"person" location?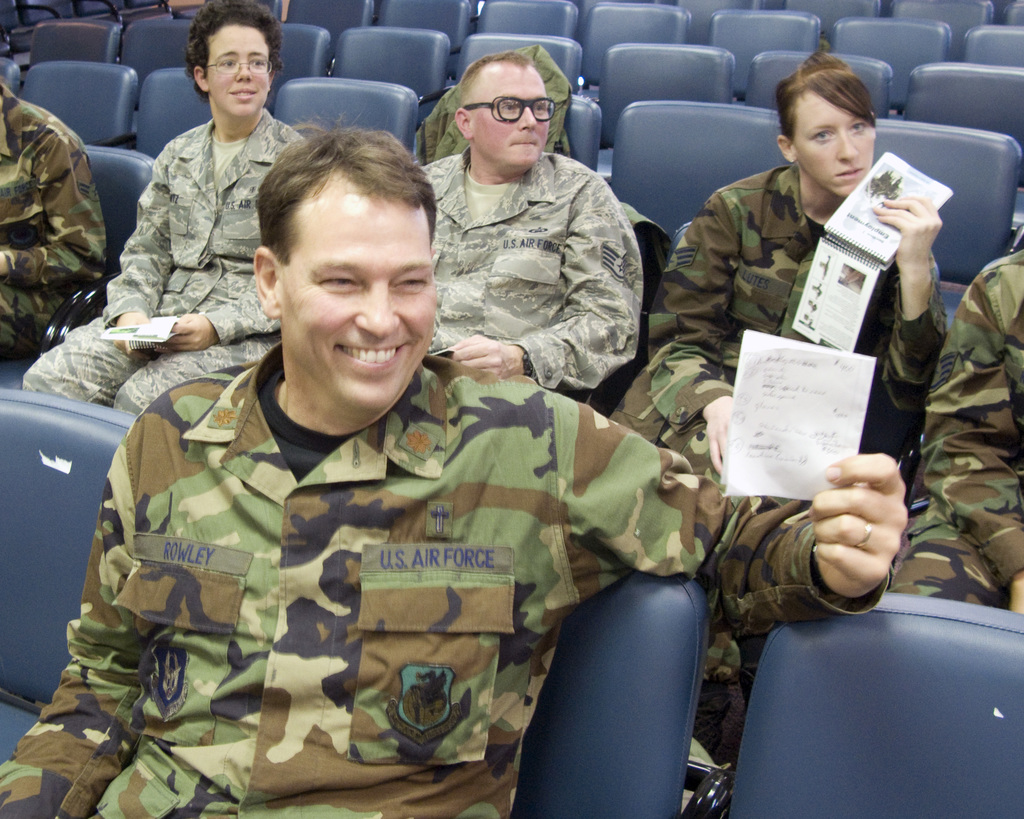
select_region(666, 34, 950, 646)
